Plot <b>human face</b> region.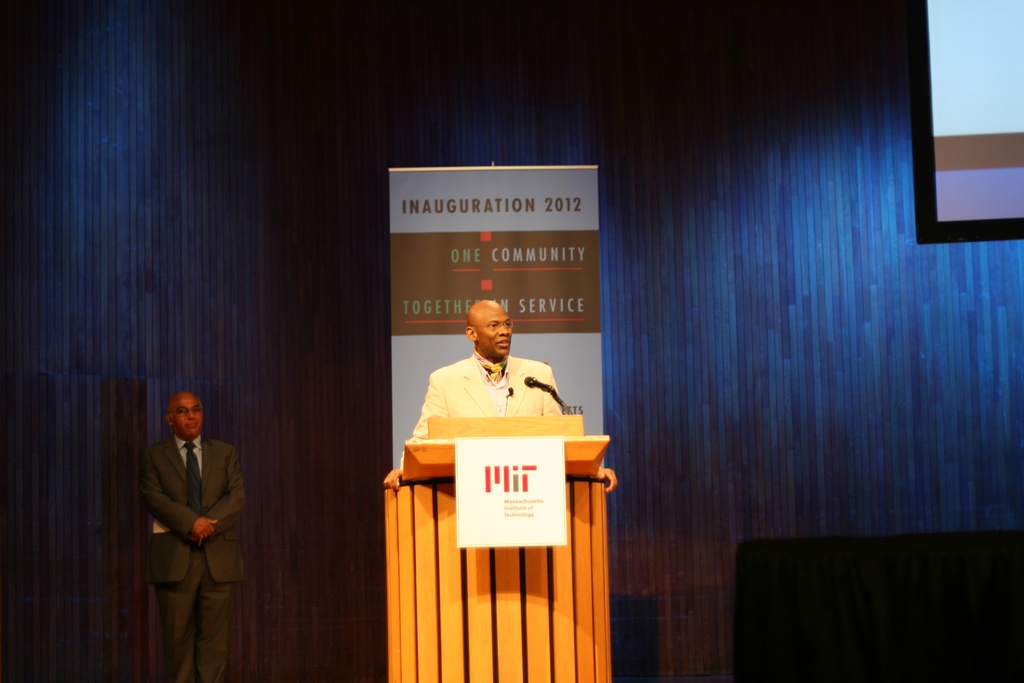
Plotted at x1=169, y1=393, x2=204, y2=442.
